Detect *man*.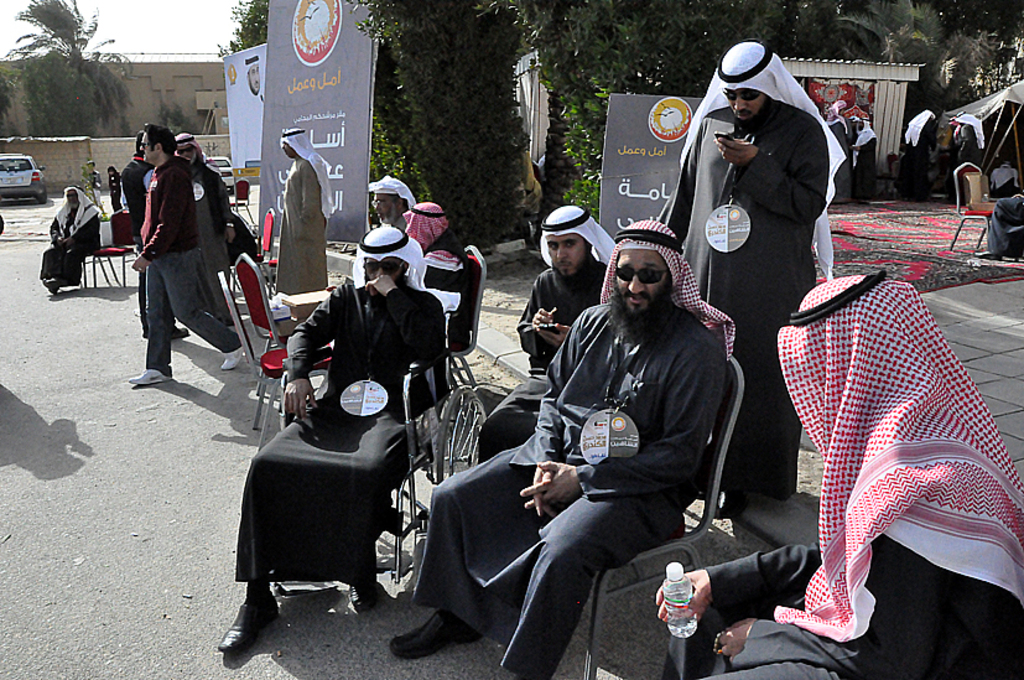
Detected at {"x1": 390, "y1": 213, "x2": 734, "y2": 679}.
